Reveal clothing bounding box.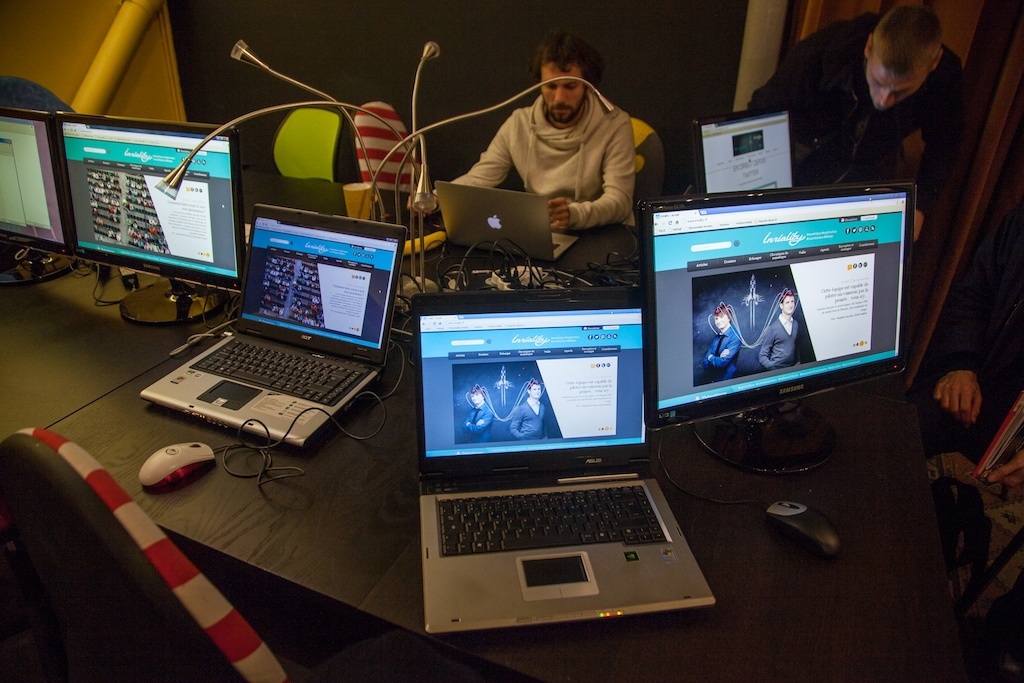
Revealed: 507/396/547/443.
